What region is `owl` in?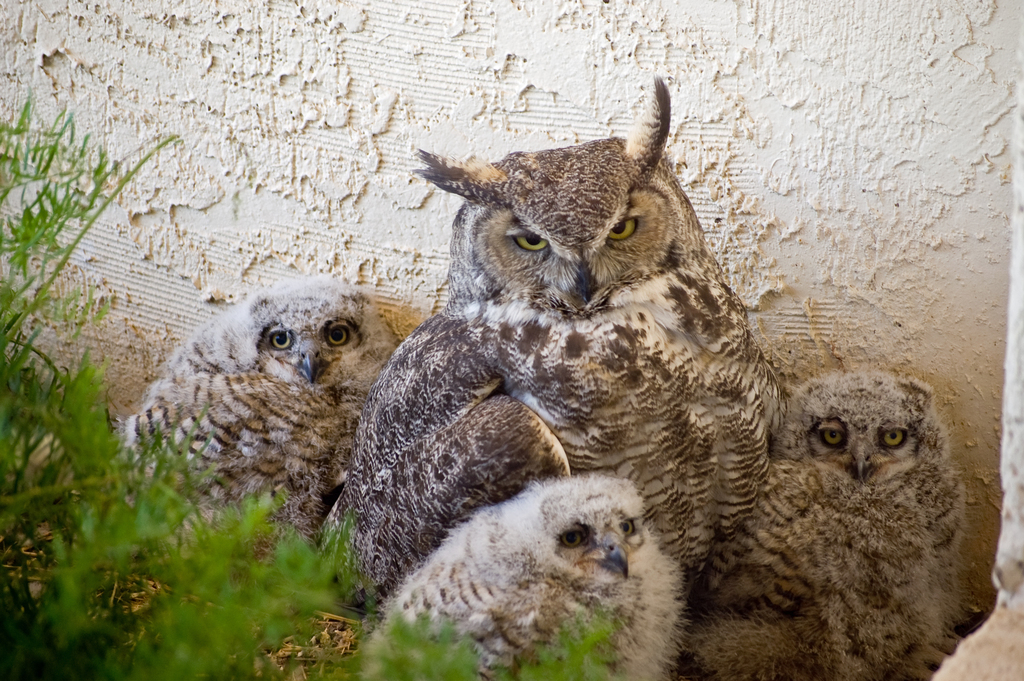
310,70,782,611.
